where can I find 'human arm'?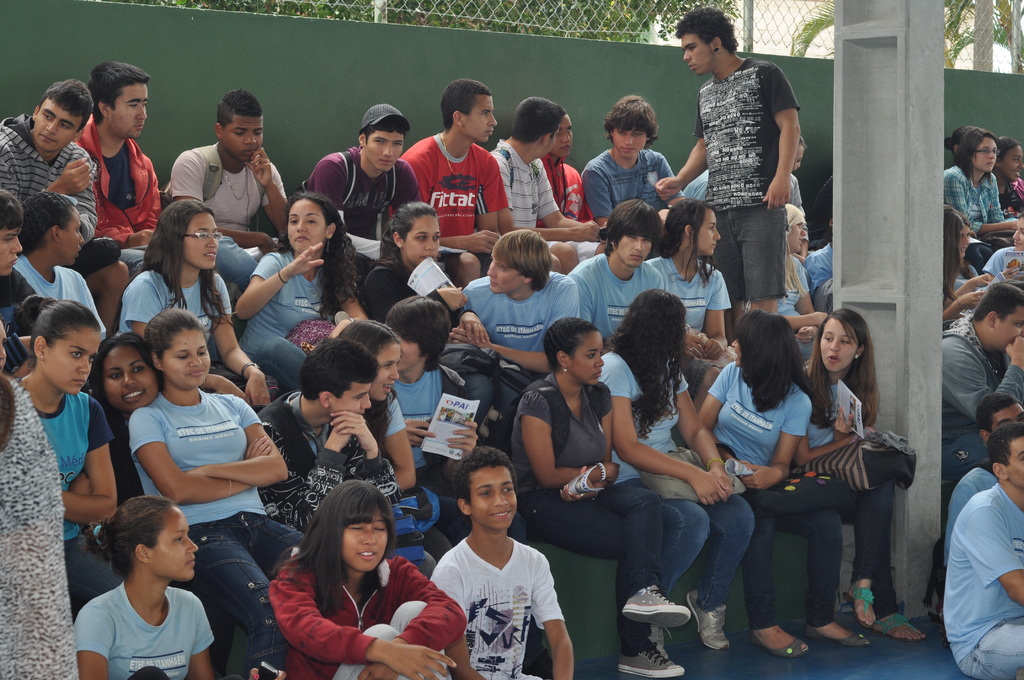
You can find it at <bbox>403, 156, 500, 258</bbox>.
